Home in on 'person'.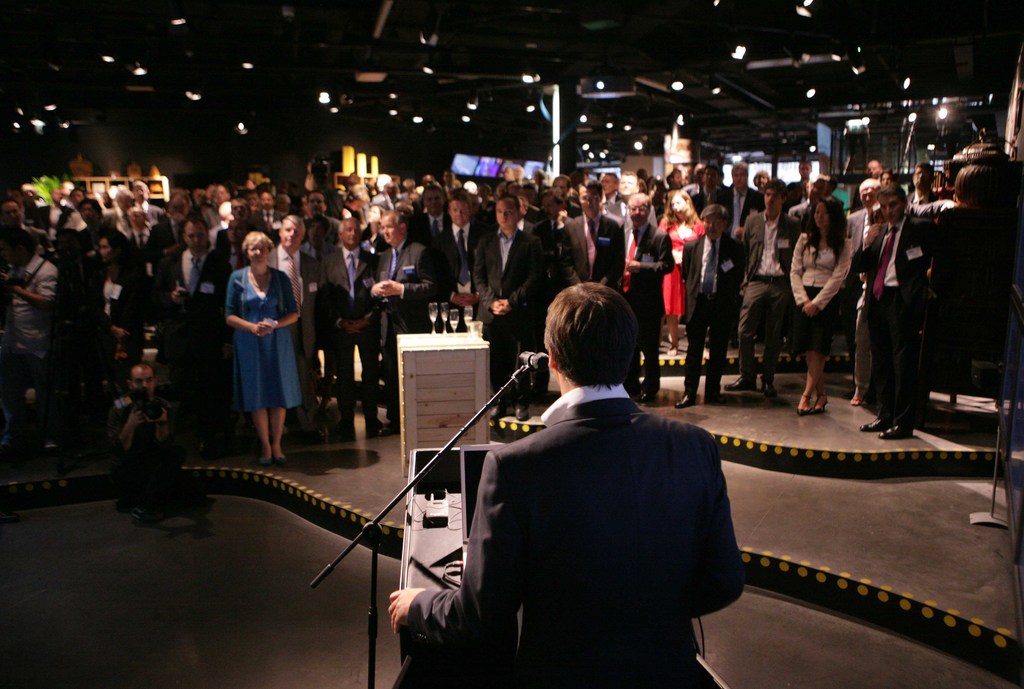
Homed in at crop(389, 280, 748, 688).
